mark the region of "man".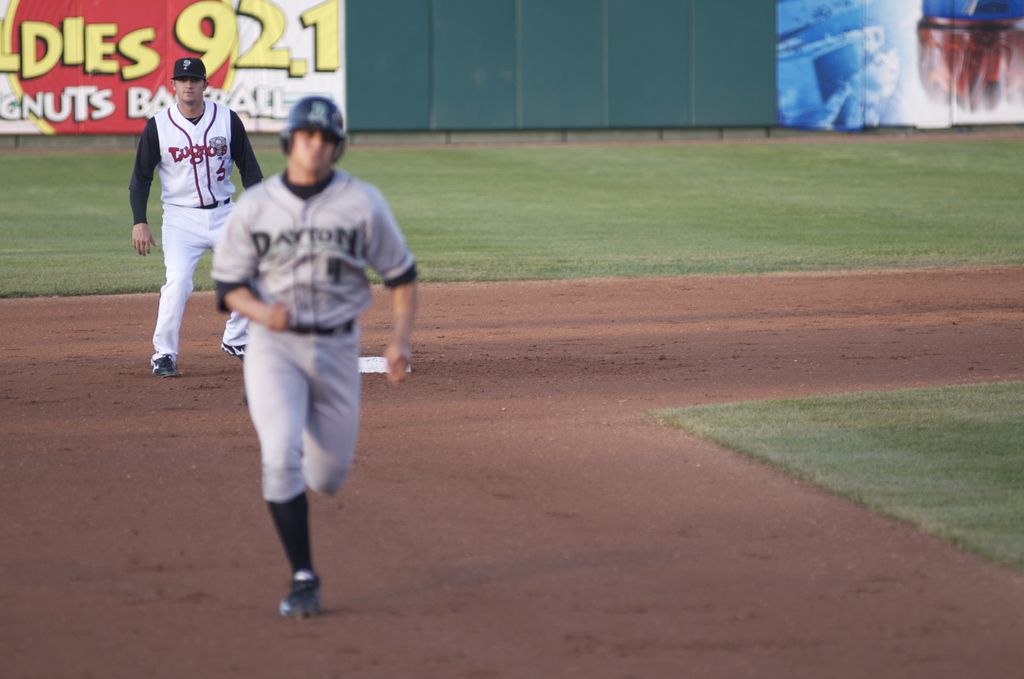
Region: bbox=[130, 55, 267, 377].
